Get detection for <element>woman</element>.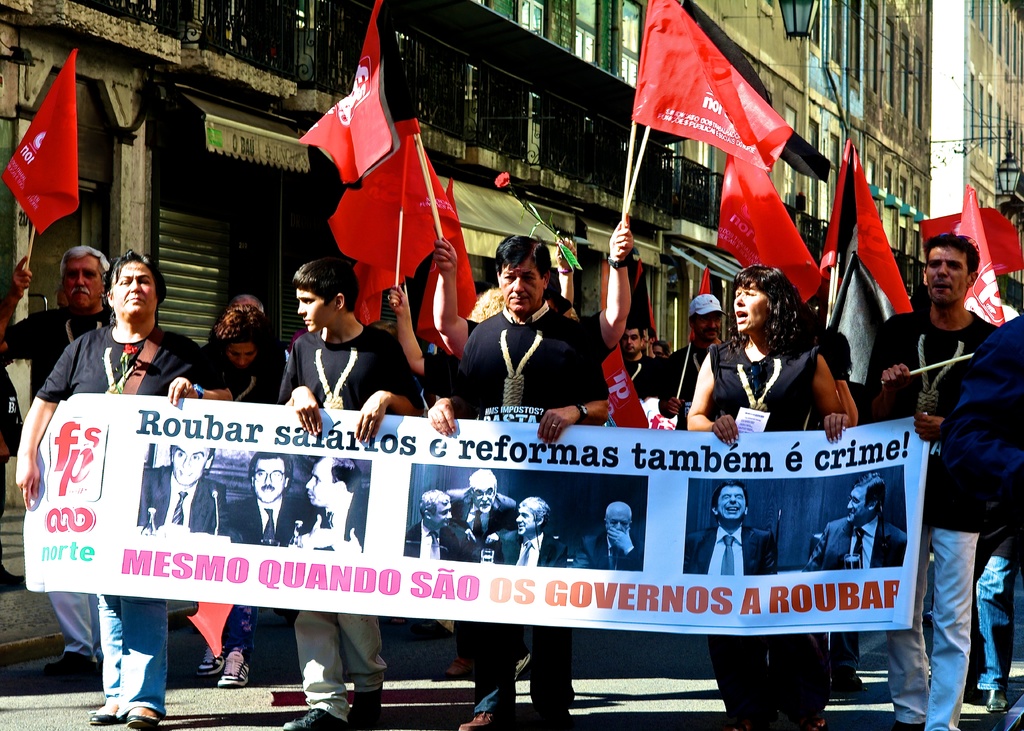
Detection: x1=679, y1=257, x2=845, y2=728.
